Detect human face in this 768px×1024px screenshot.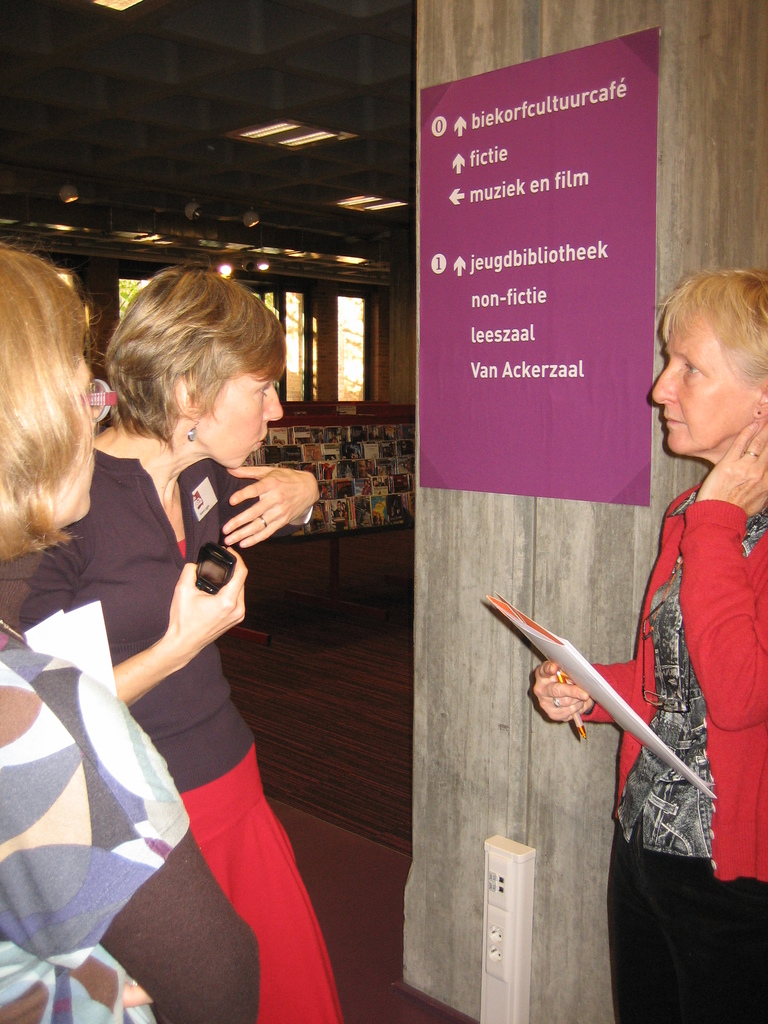
Detection: Rect(652, 305, 755, 460).
